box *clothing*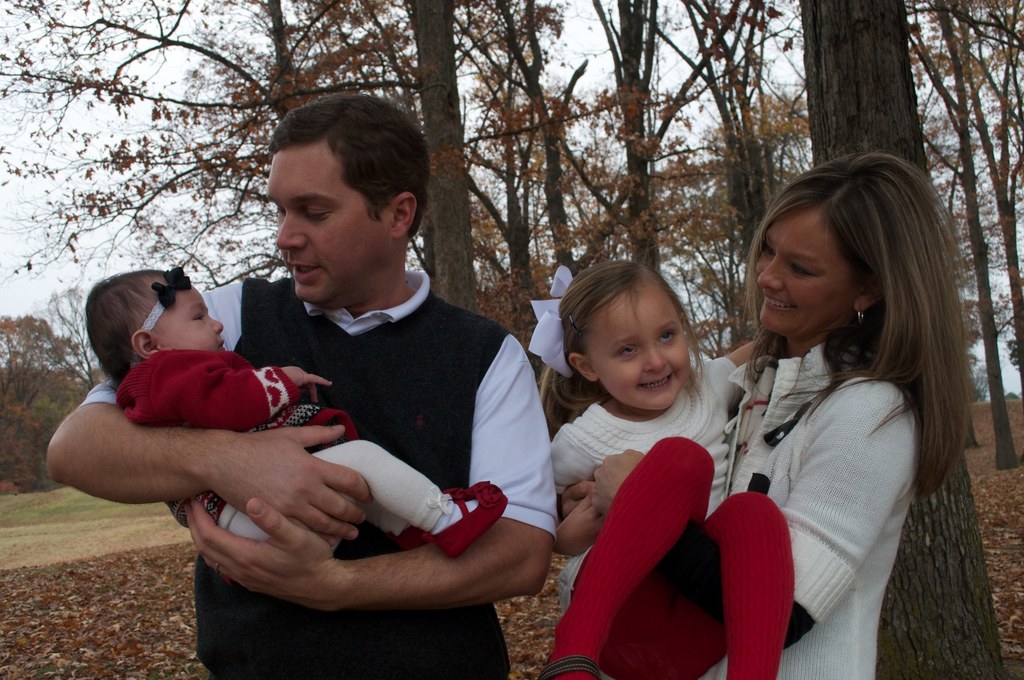
550 353 794 679
